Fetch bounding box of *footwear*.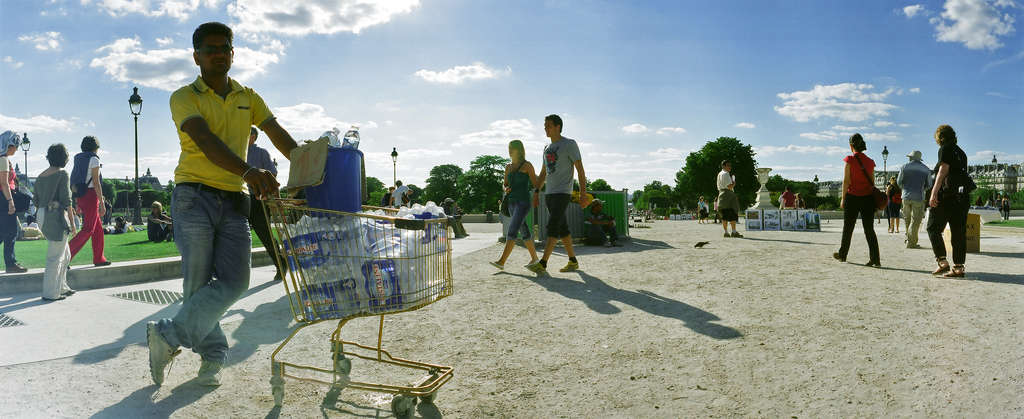
Bbox: (68, 266, 71, 269).
